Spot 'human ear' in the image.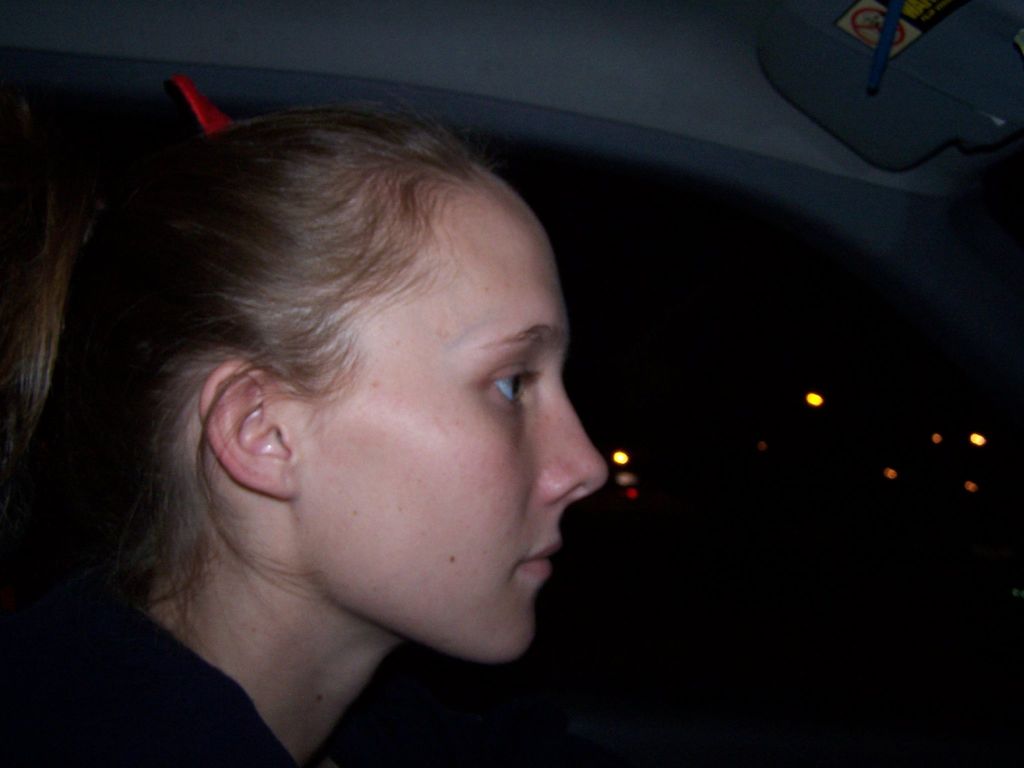
'human ear' found at select_region(202, 360, 304, 498).
